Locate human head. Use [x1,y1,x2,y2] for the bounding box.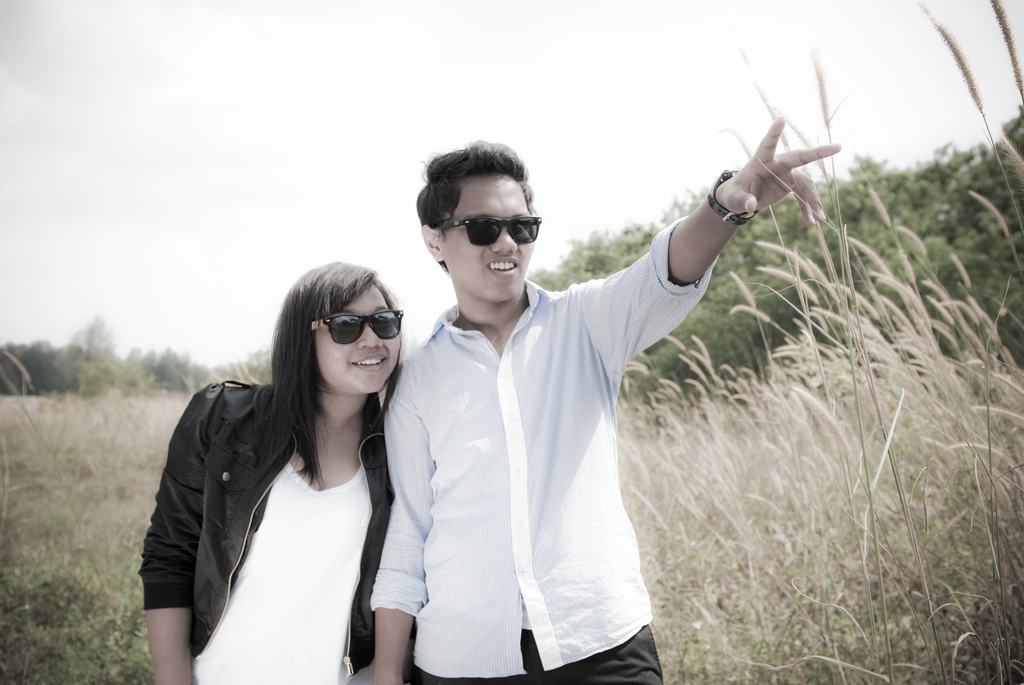
[416,145,539,304].
